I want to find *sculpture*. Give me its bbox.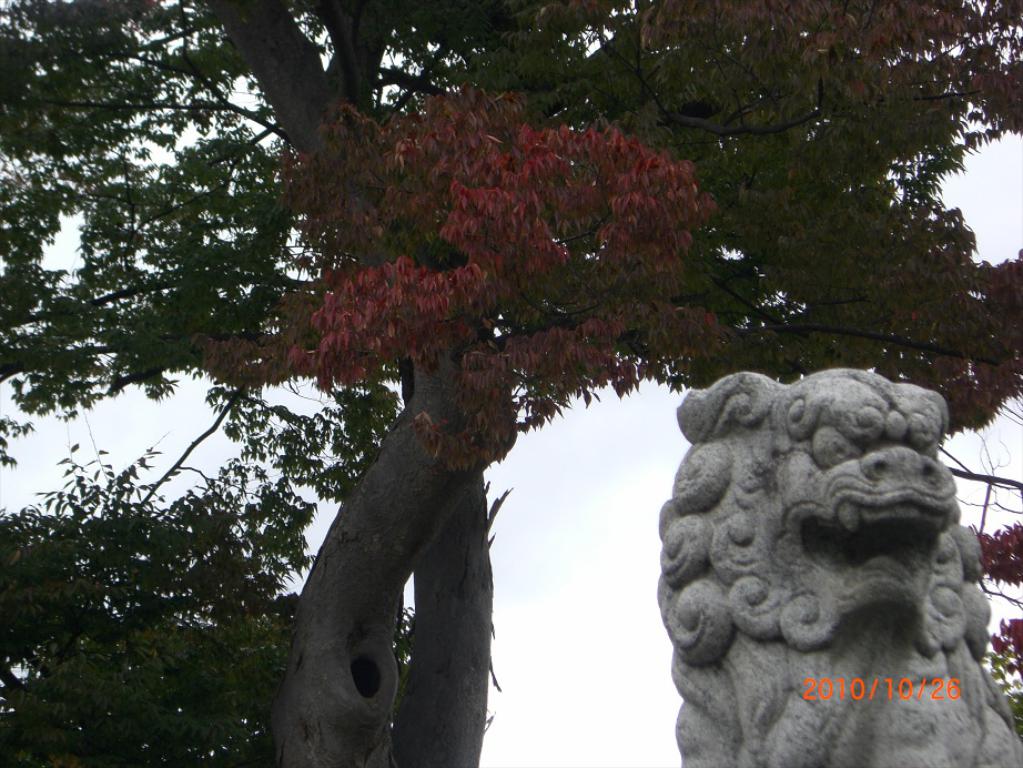
<box>636,357,1004,744</box>.
